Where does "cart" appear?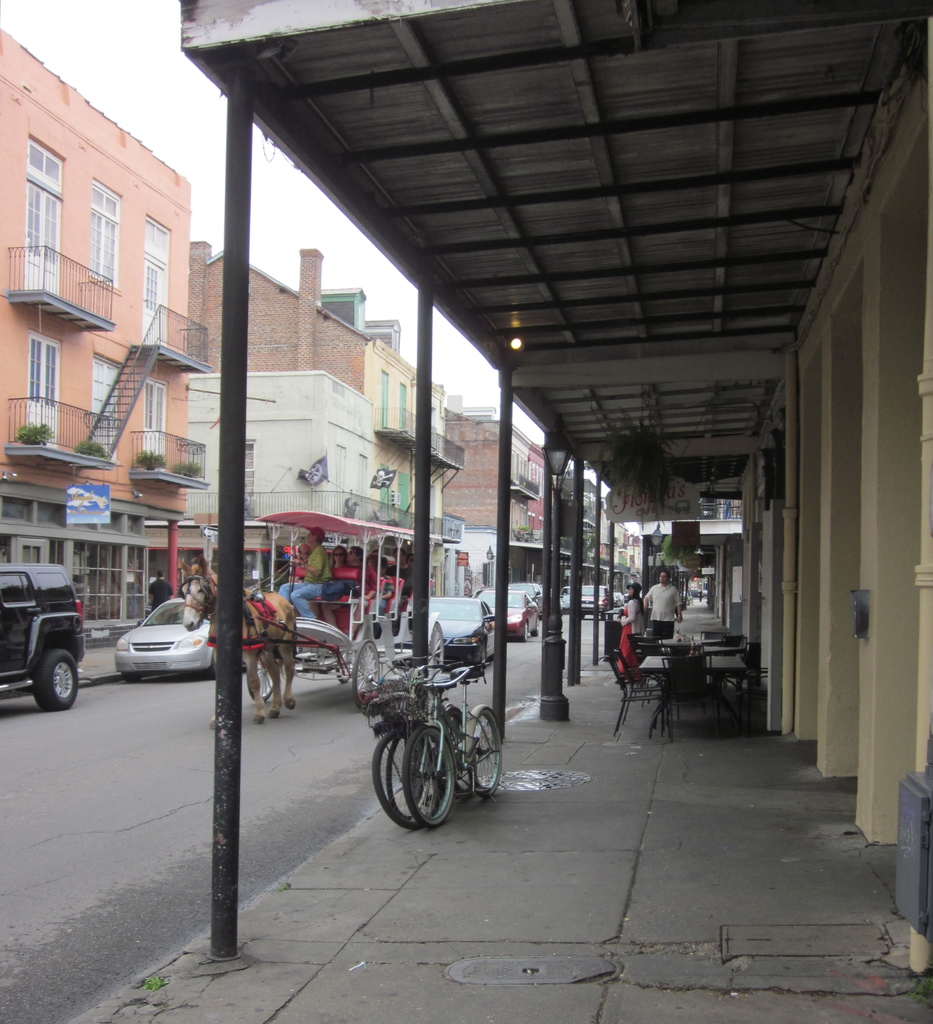
Appears at <region>256, 506, 441, 715</region>.
